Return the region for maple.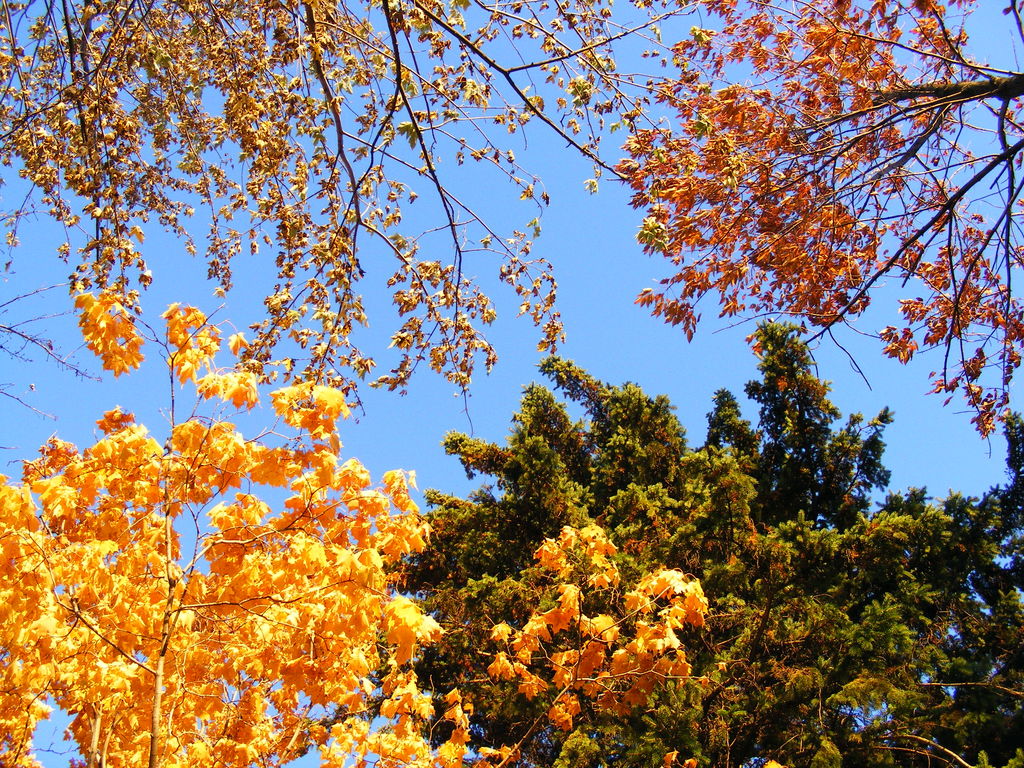
region(0, 284, 444, 765).
